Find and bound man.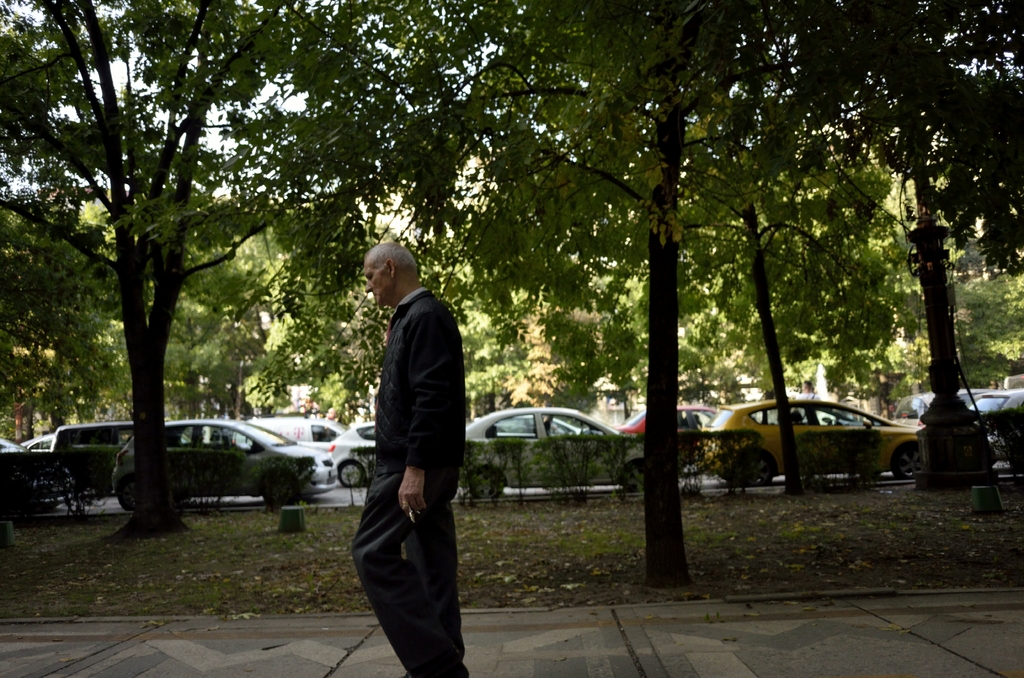
Bound: [left=337, top=201, right=470, bottom=677].
